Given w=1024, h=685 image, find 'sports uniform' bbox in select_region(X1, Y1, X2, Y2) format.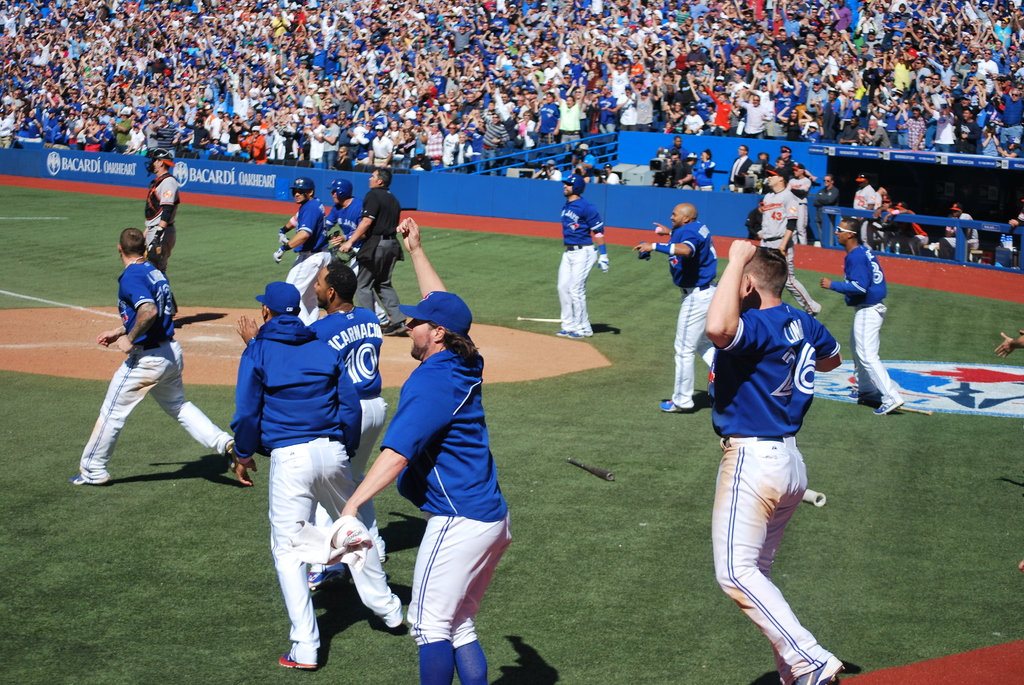
select_region(708, 294, 841, 673).
